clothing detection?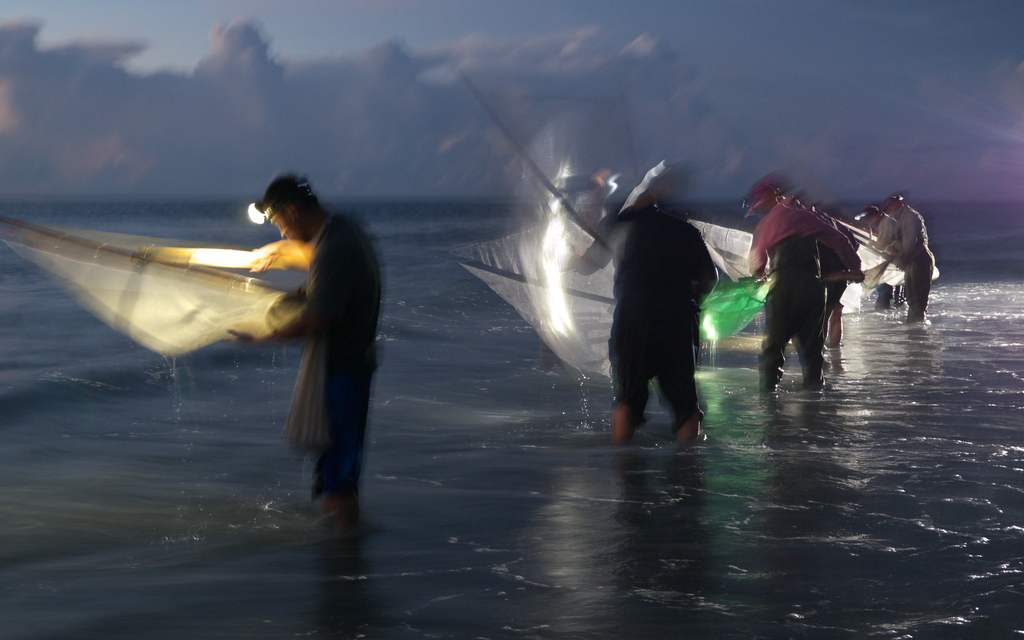
292:205:389:492
